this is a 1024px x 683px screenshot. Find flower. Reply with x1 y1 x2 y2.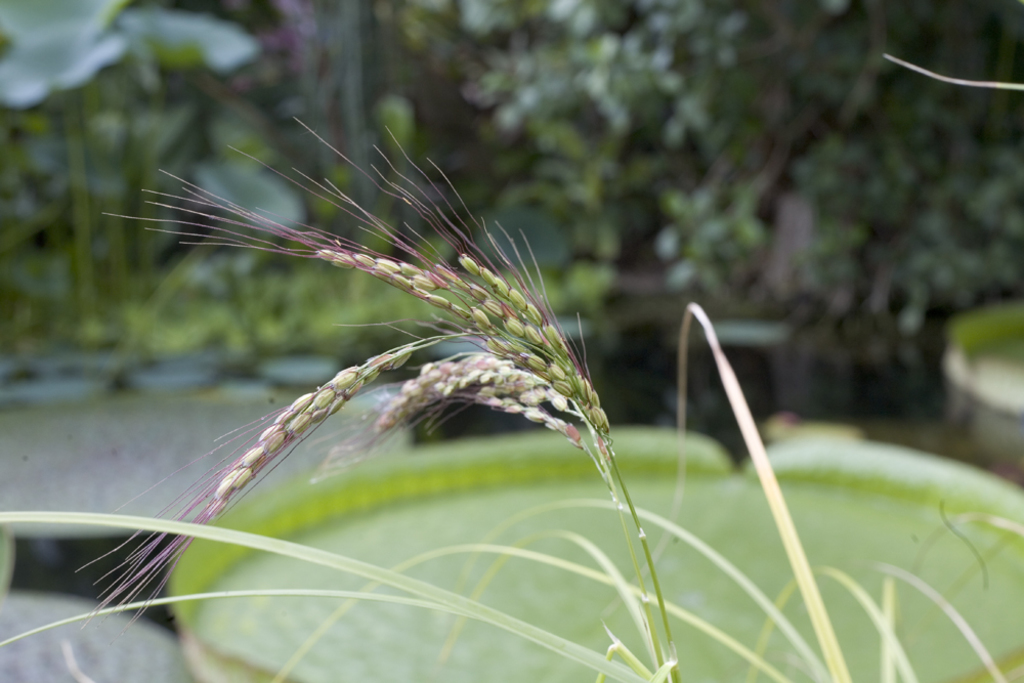
188 159 636 507.
